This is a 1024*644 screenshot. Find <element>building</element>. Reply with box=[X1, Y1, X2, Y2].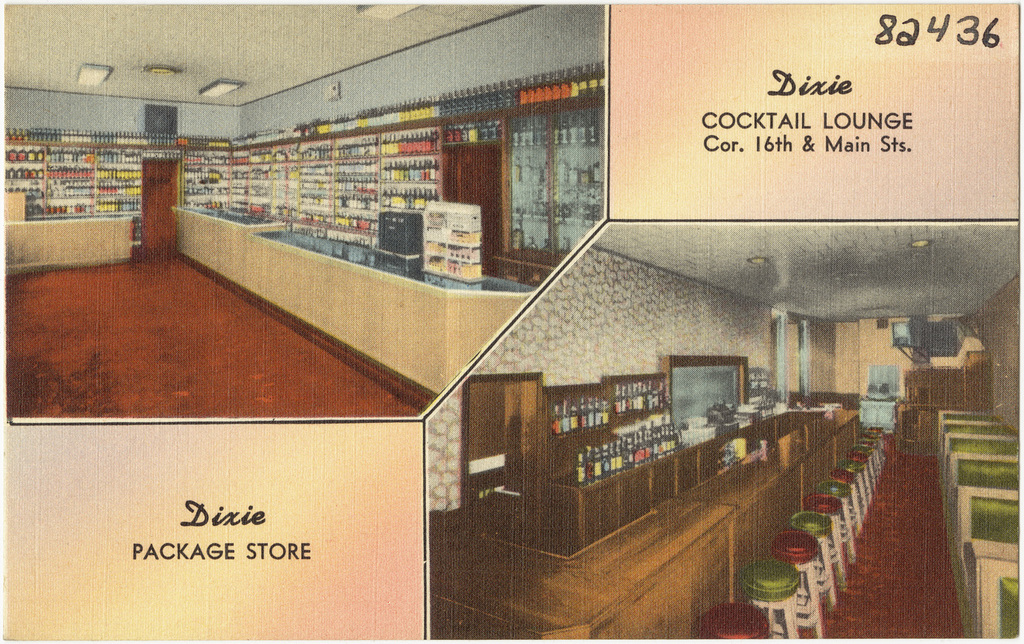
box=[4, 3, 605, 418].
